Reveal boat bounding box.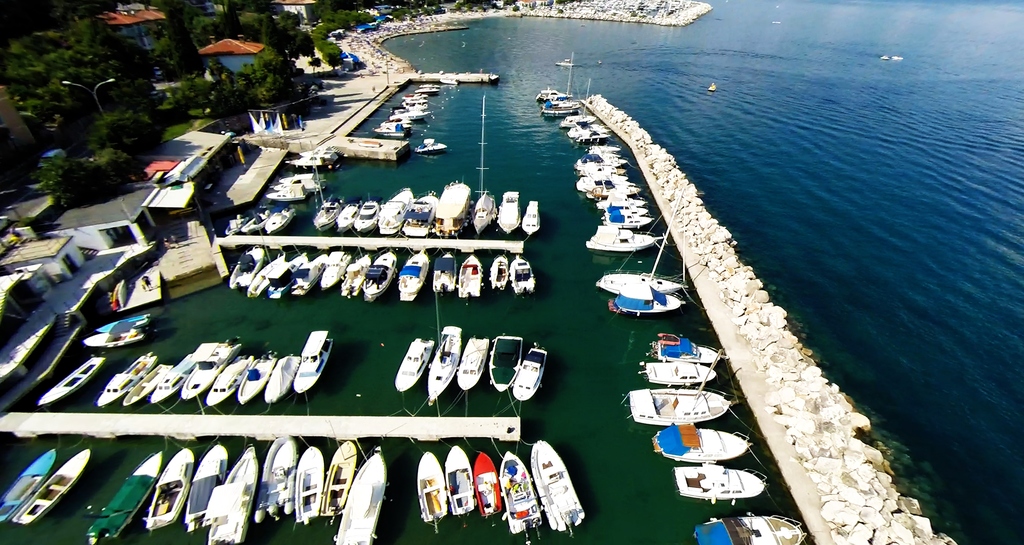
Revealed: locate(509, 347, 545, 404).
